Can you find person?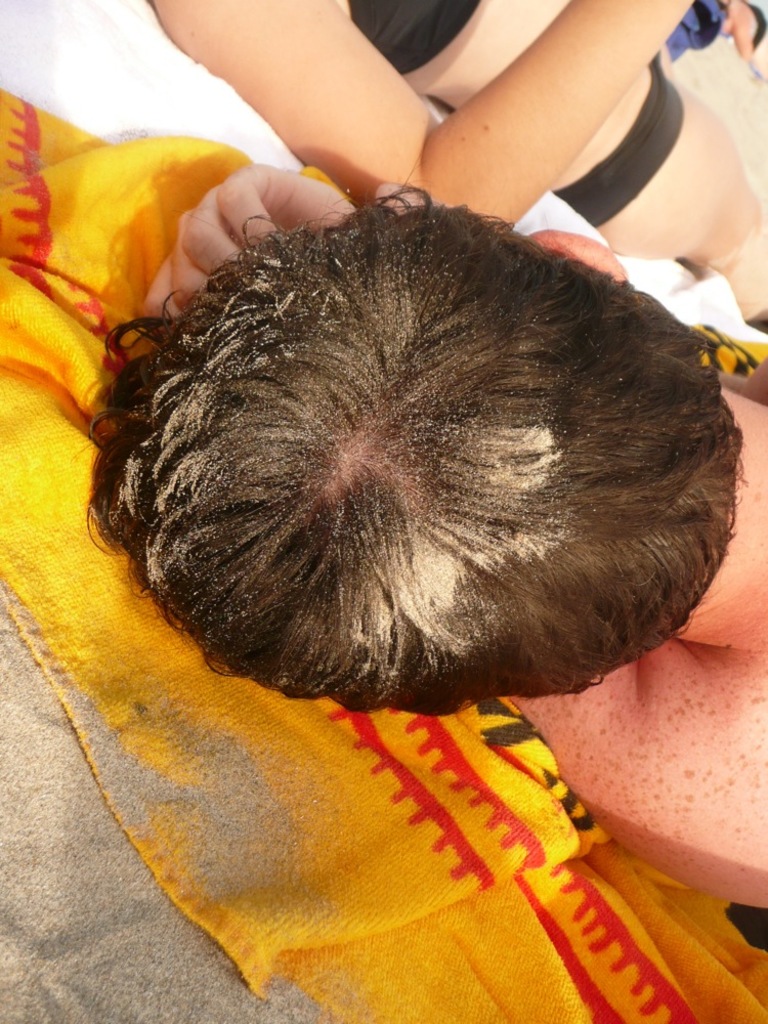
Yes, bounding box: BBox(143, 0, 767, 328).
